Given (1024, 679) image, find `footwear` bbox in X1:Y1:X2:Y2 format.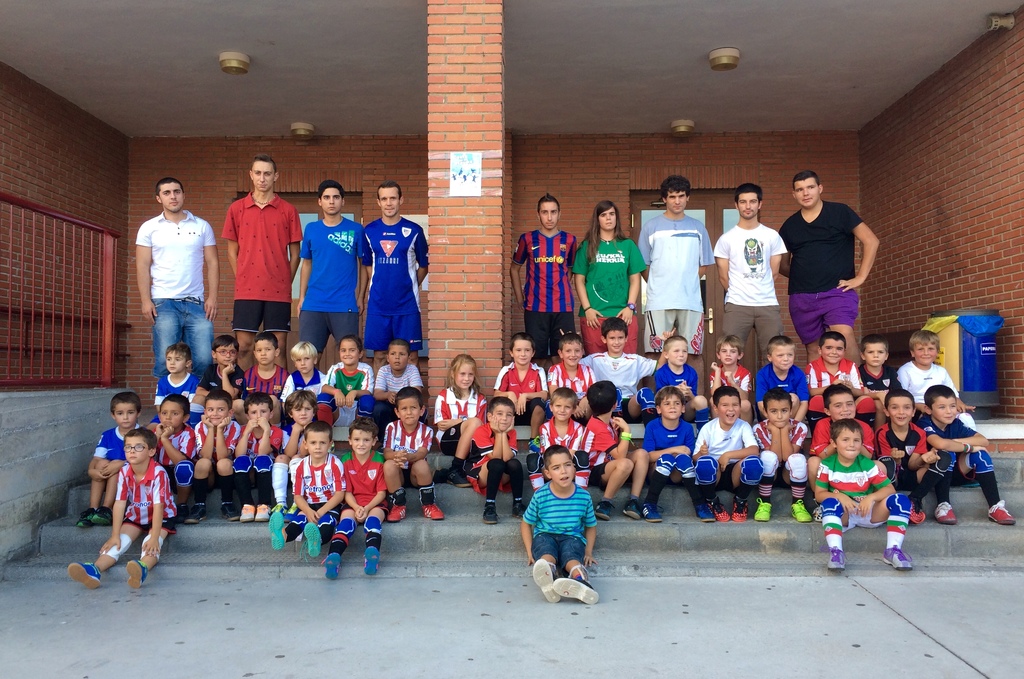
71:507:93:528.
